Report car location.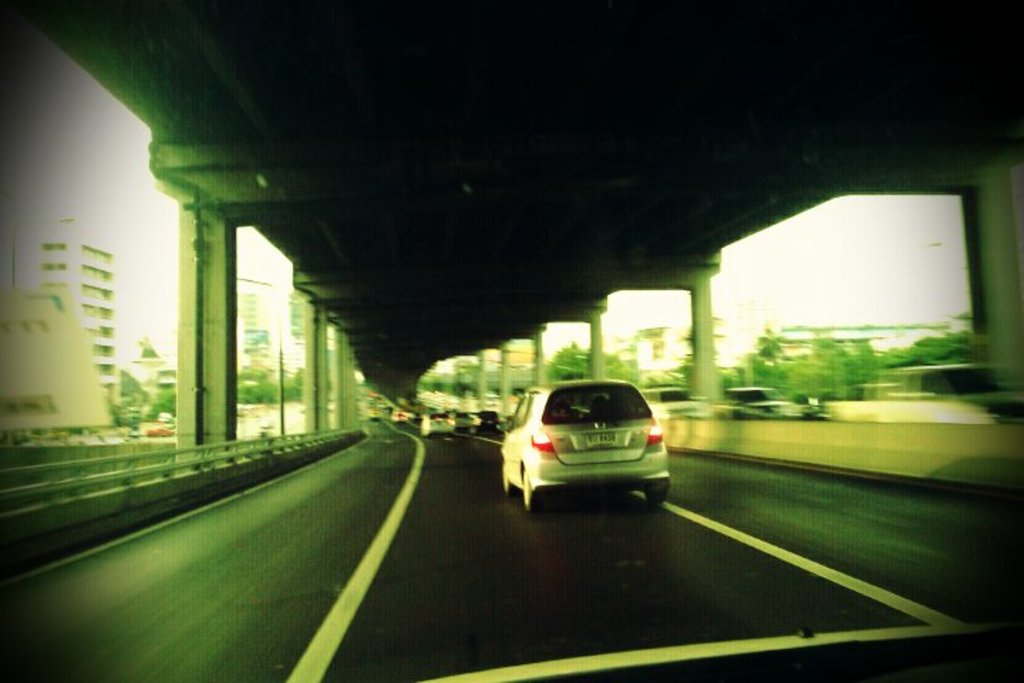
Report: box=[494, 380, 684, 524].
